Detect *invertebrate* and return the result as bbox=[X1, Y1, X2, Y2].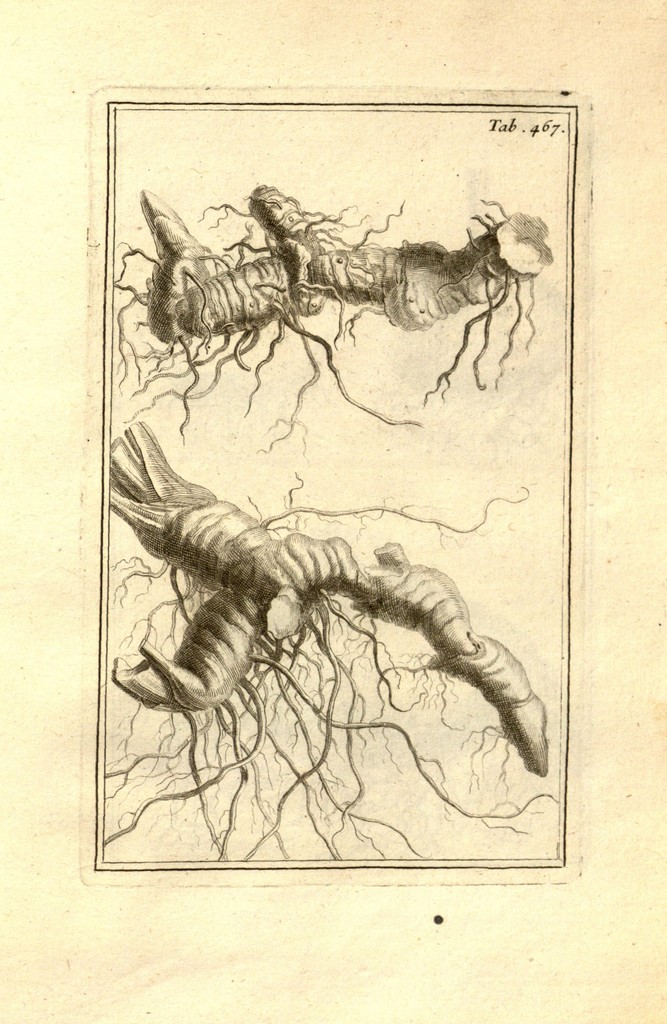
bbox=[95, 412, 558, 860].
